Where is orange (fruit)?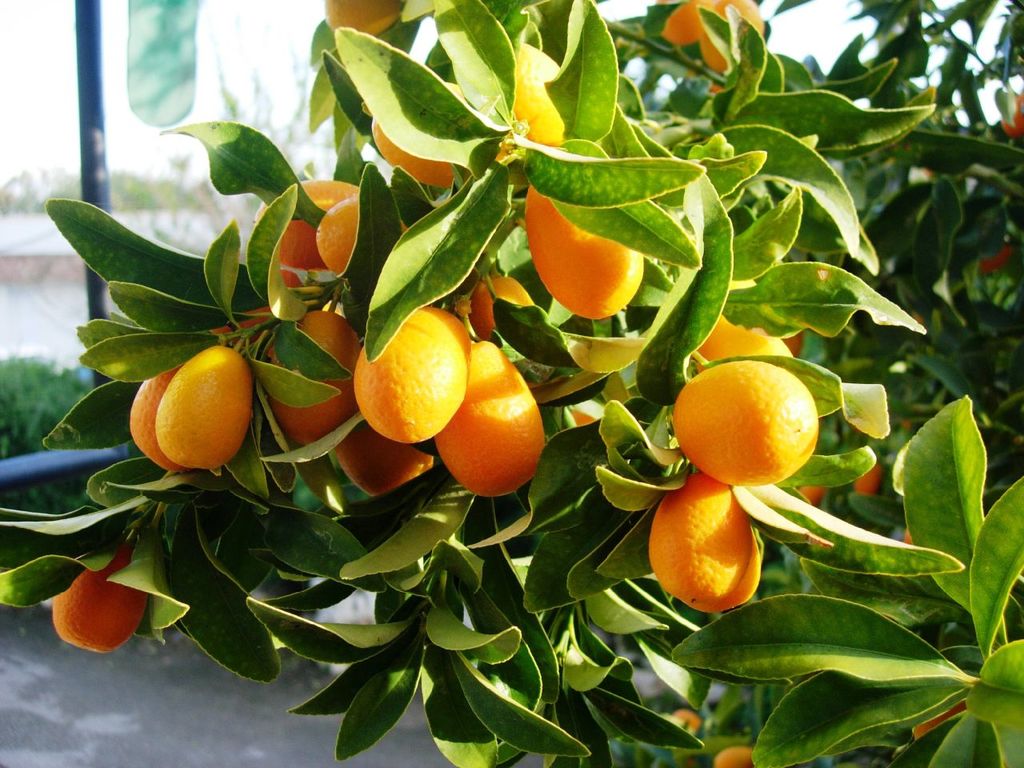
(318, 178, 362, 278).
